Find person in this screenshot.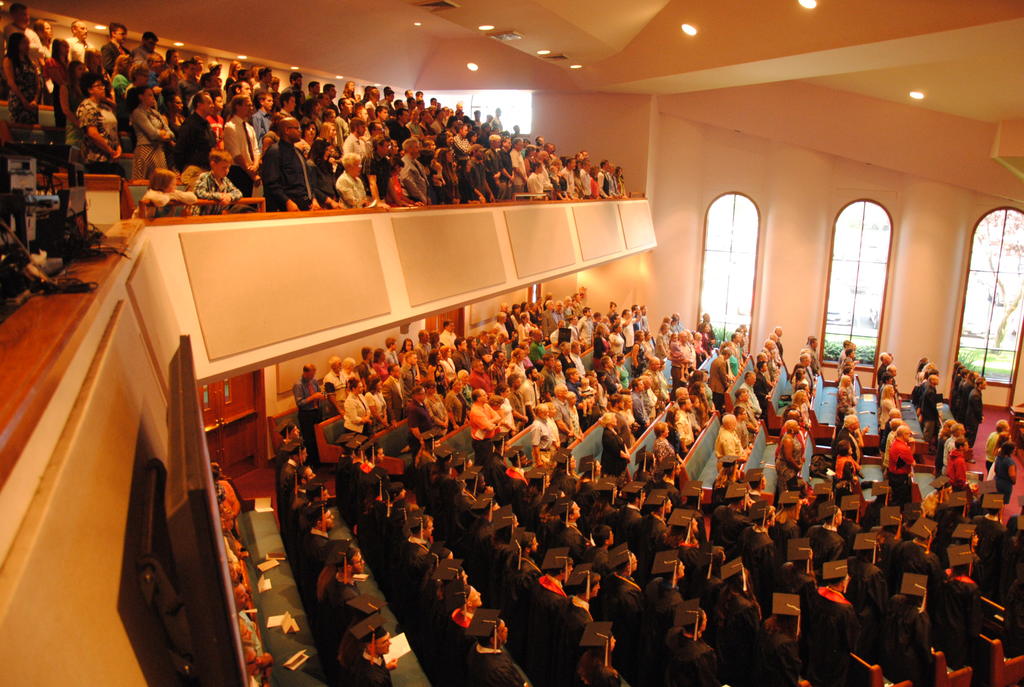
The bounding box for person is box=[342, 354, 359, 383].
